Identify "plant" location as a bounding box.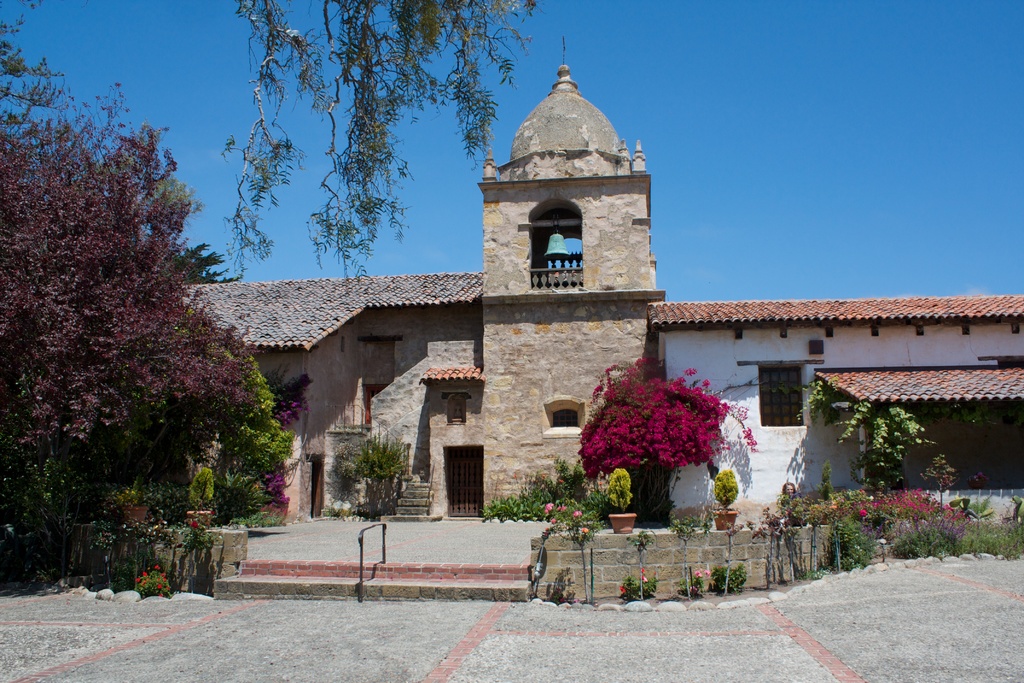
Rect(602, 467, 635, 512).
